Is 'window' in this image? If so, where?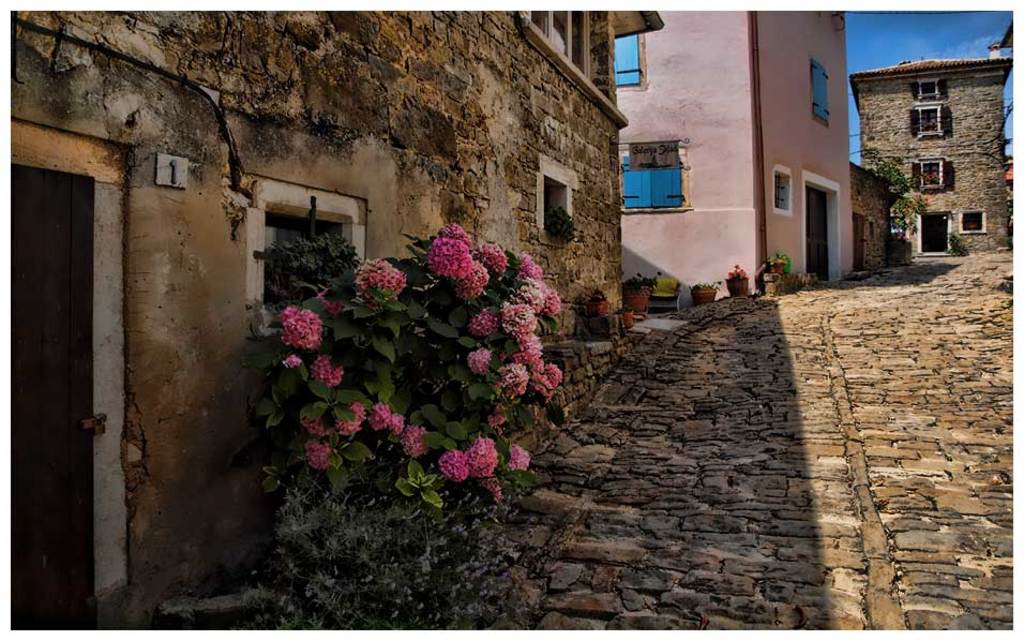
Yes, at [772,167,795,217].
